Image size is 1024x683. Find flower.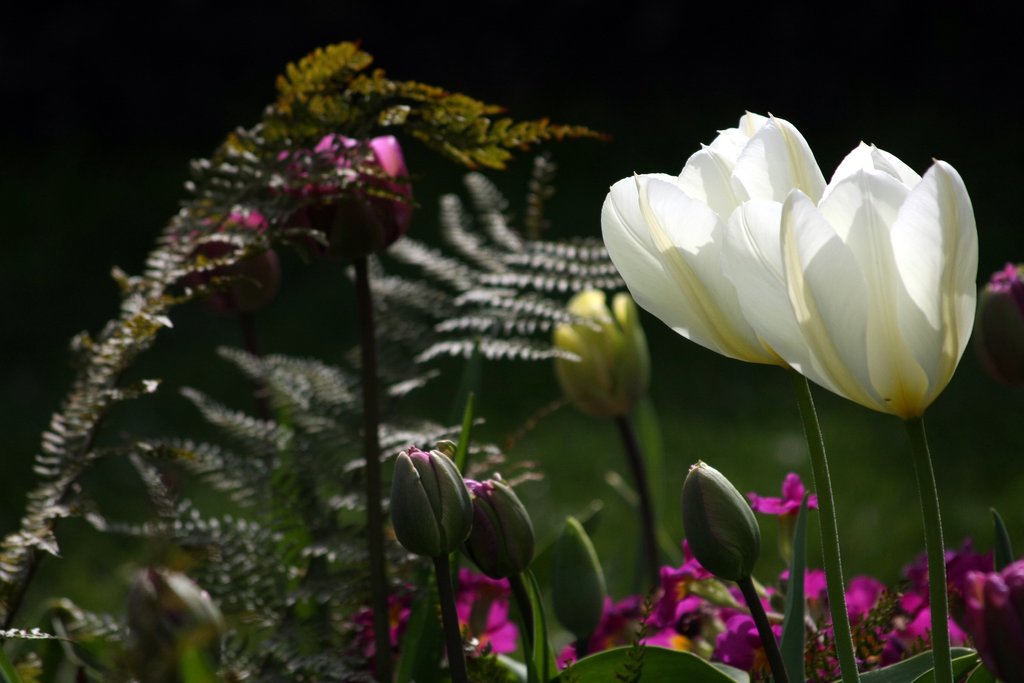
x1=595 y1=106 x2=1005 y2=427.
